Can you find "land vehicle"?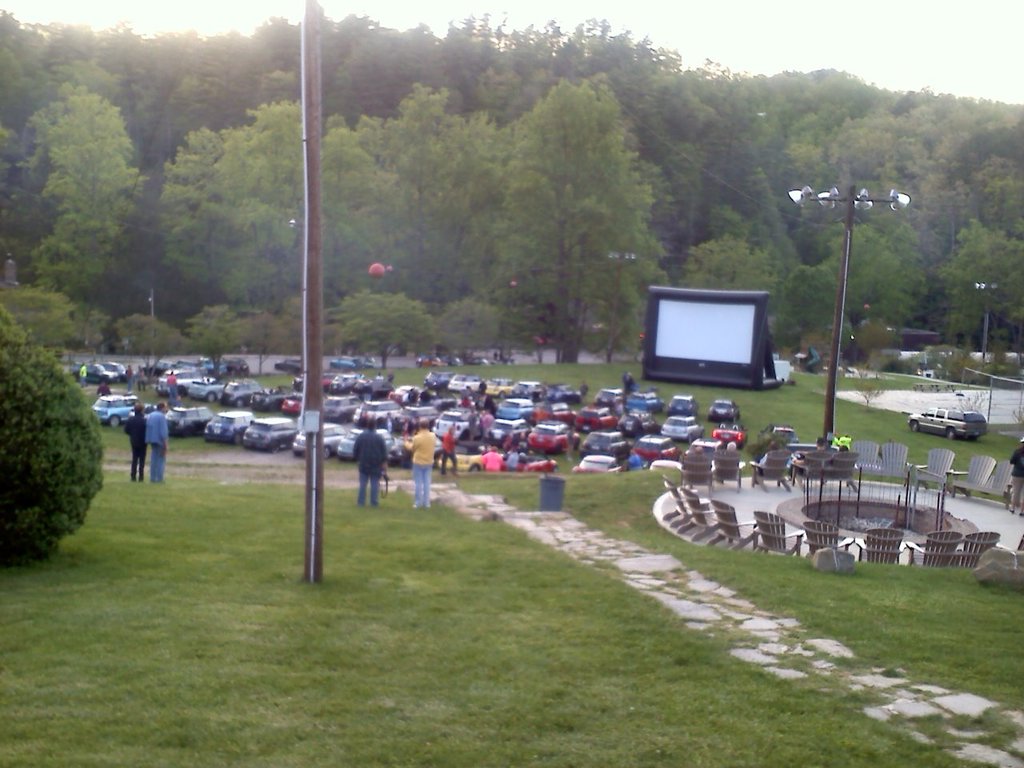
Yes, bounding box: [665,392,697,417].
